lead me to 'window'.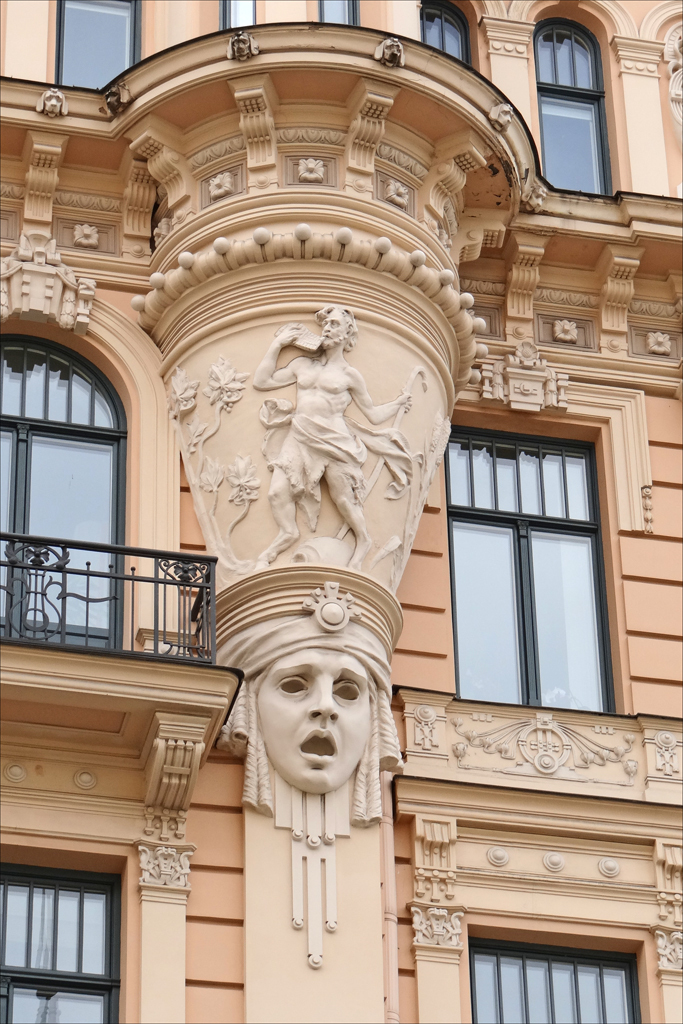
Lead to l=535, t=3, r=617, b=195.
